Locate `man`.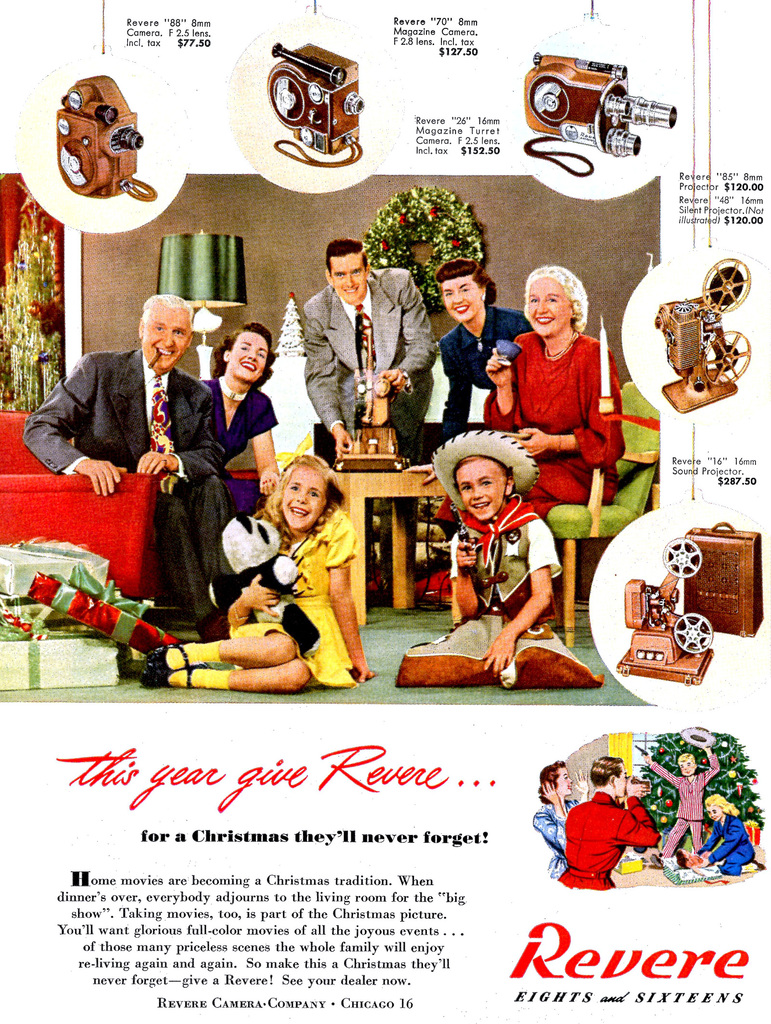
Bounding box: select_region(36, 296, 244, 620).
